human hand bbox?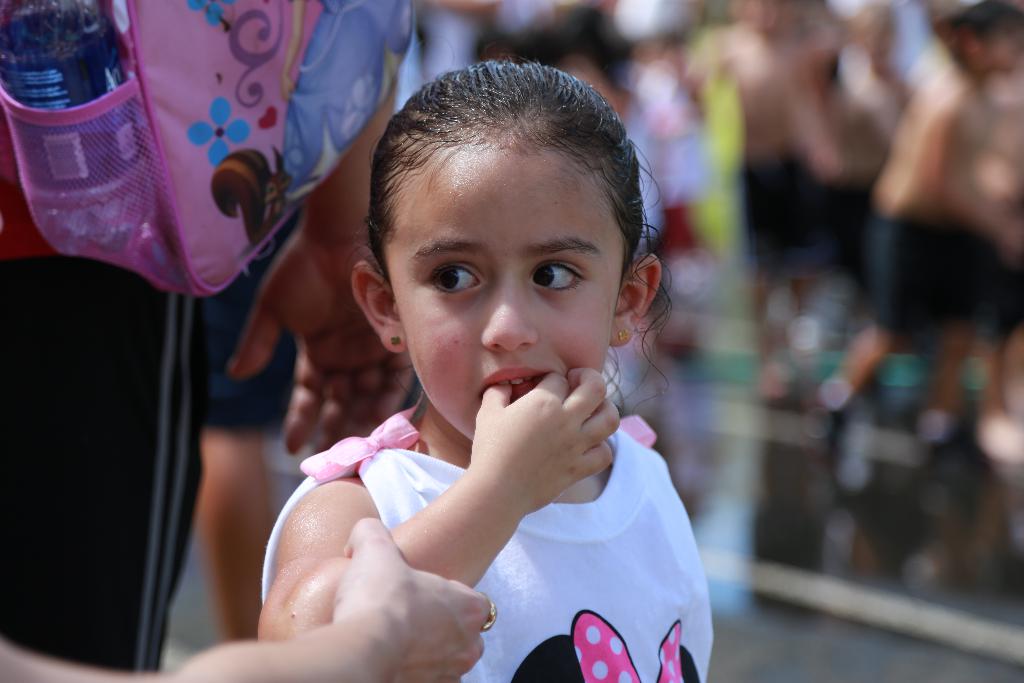
(333,519,495,682)
